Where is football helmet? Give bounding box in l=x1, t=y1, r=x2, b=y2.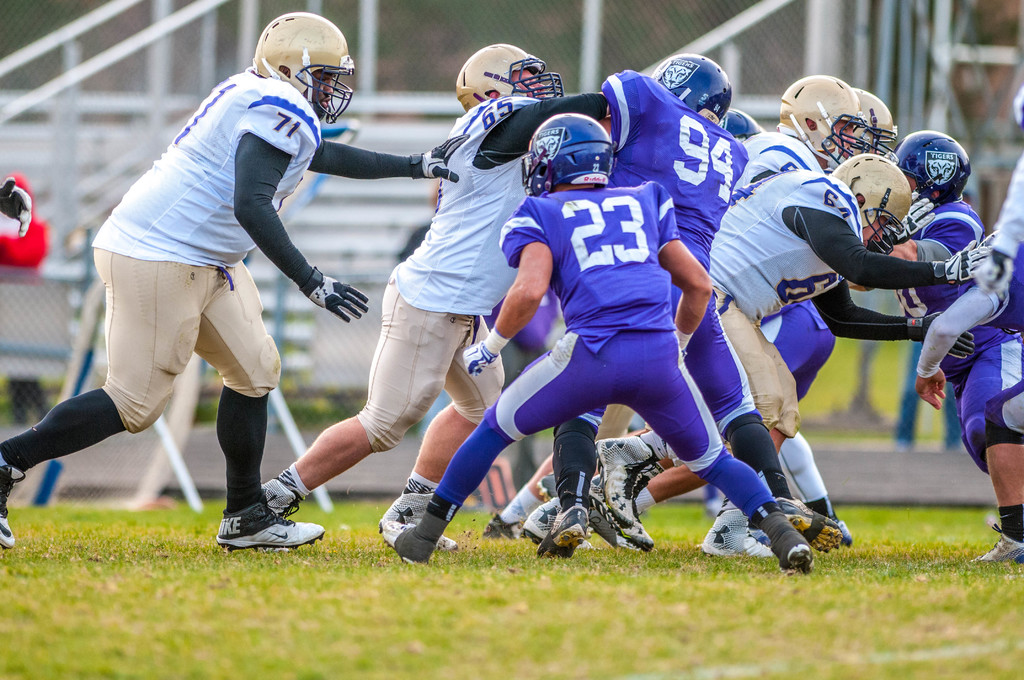
l=776, t=74, r=881, b=168.
